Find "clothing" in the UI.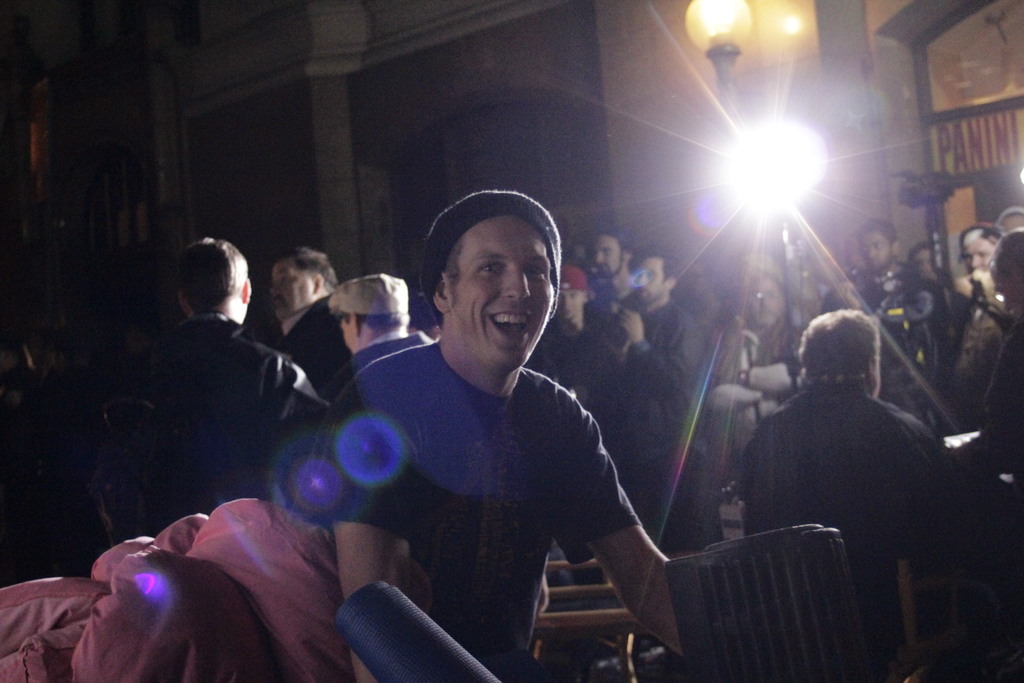
UI element at select_region(328, 268, 675, 671).
